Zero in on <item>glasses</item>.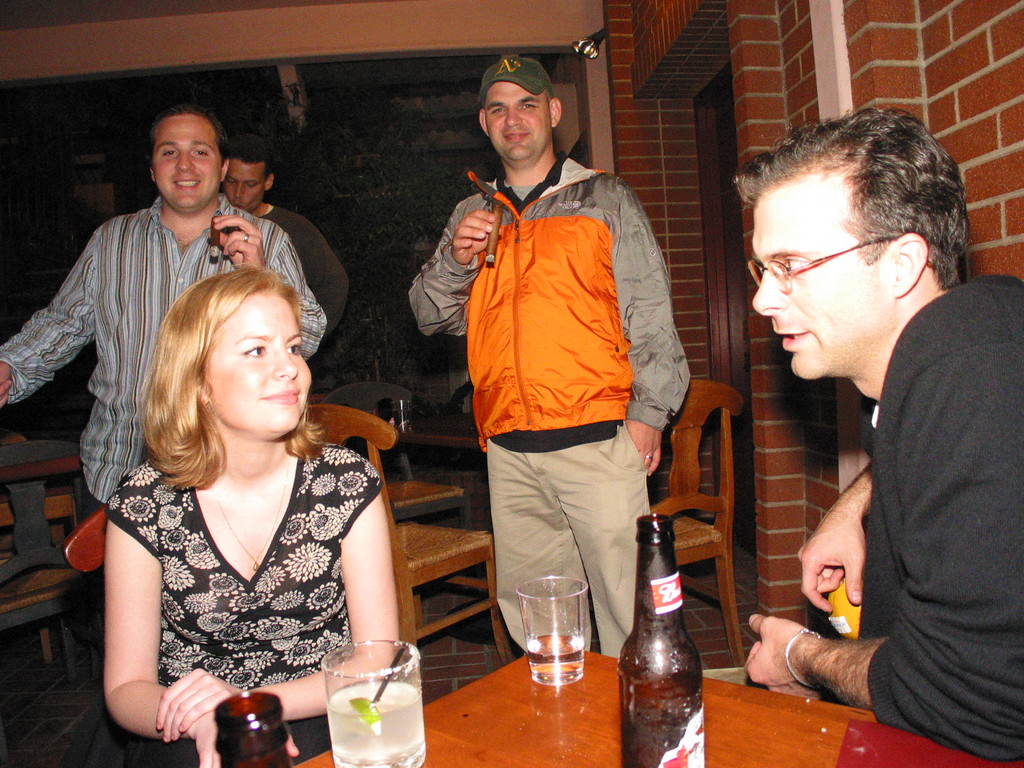
Zeroed in: region(747, 240, 918, 294).
